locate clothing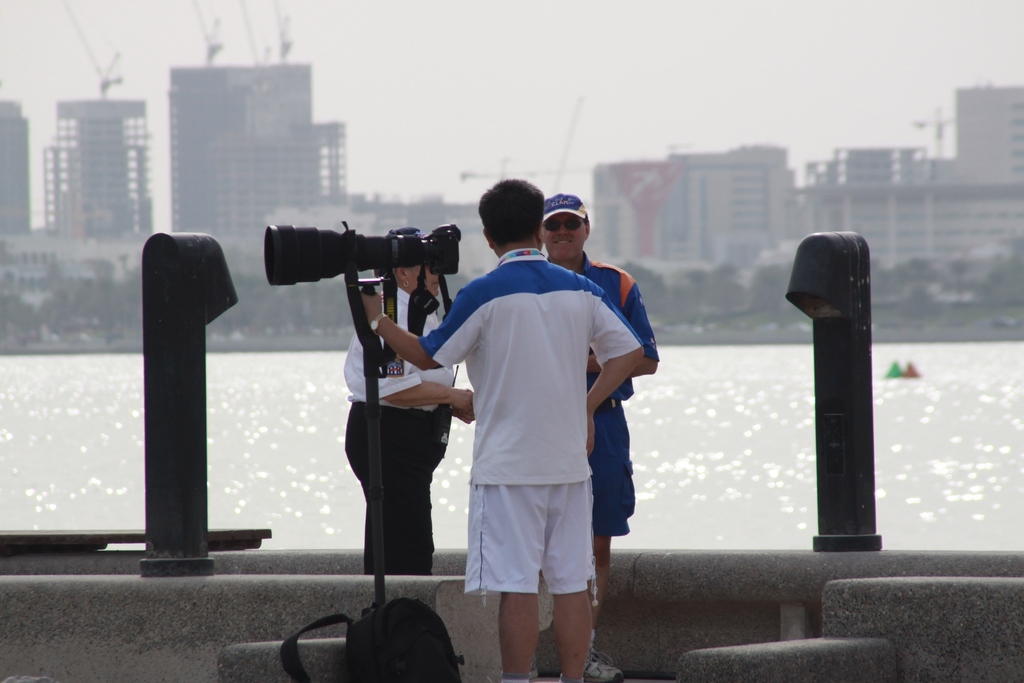
pyautogui.locateOnScreen(343, 285, 457, 413)
